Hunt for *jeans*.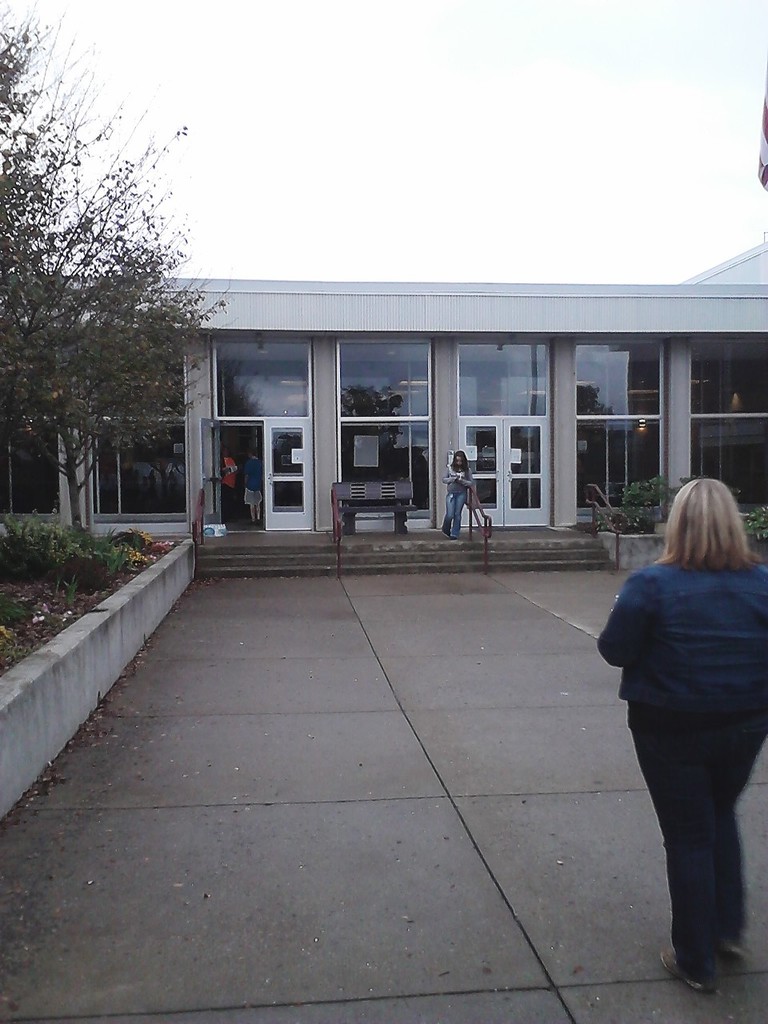
Hunted down at 627:702:767:966.
